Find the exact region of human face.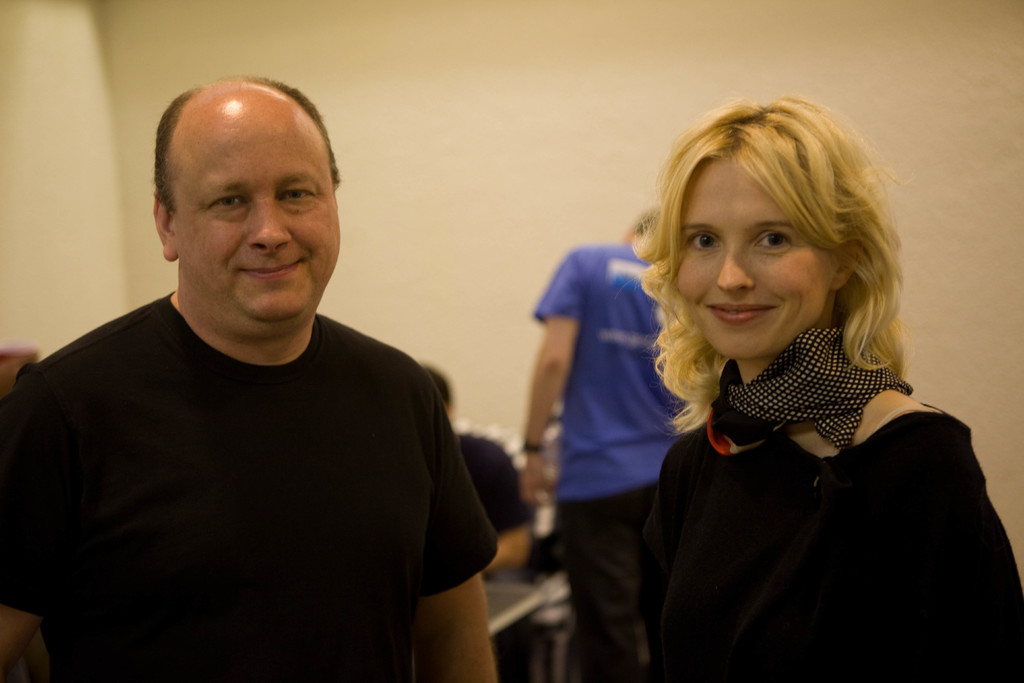
Exact region: 177/97/337/322.
